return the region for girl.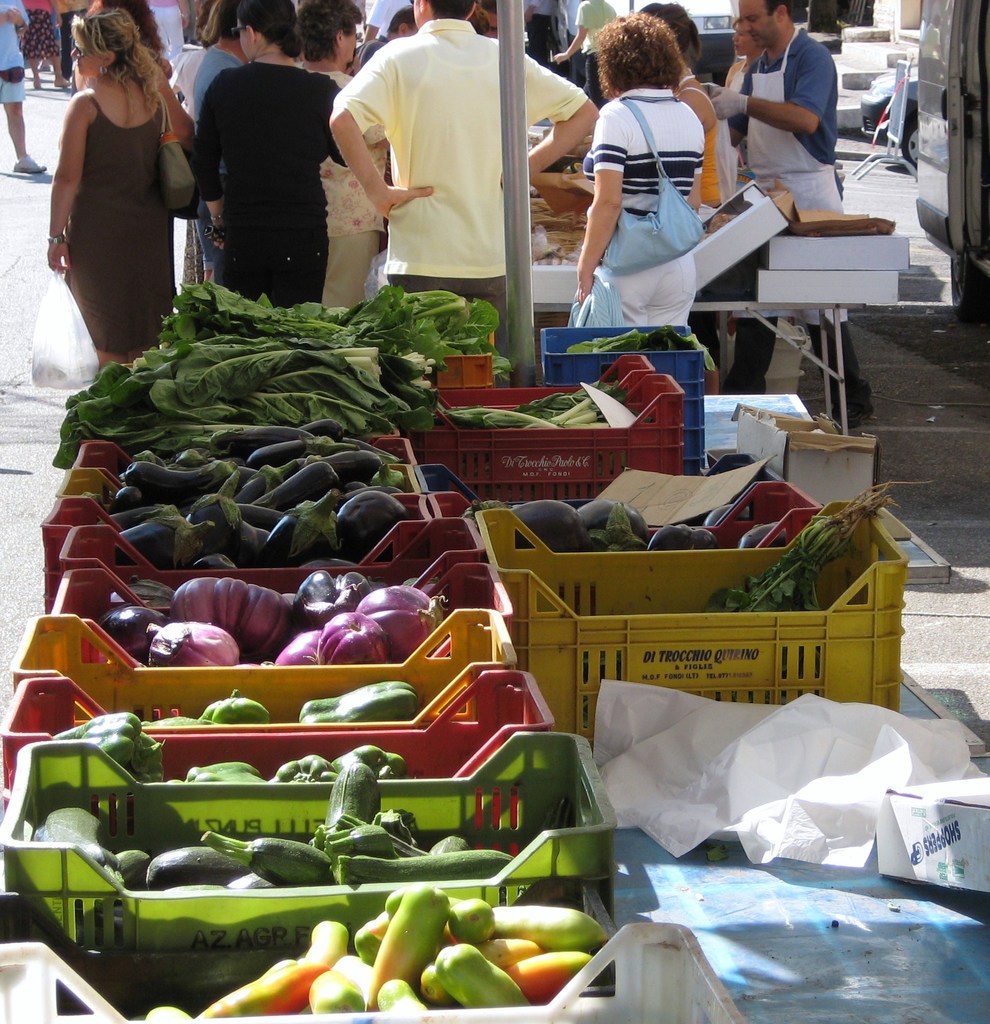
Rect(300, 0, 393, 307).
